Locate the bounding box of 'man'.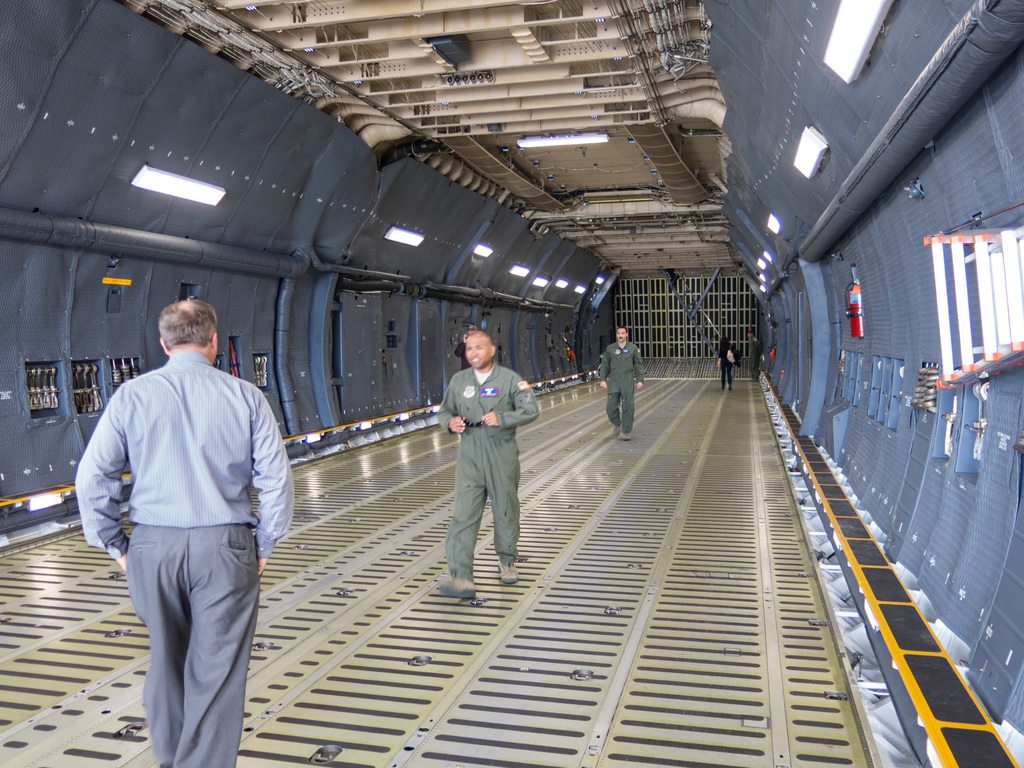
Bounding box: {"left": 597, "top": 321, "right": 648, "bottom": 436}.
